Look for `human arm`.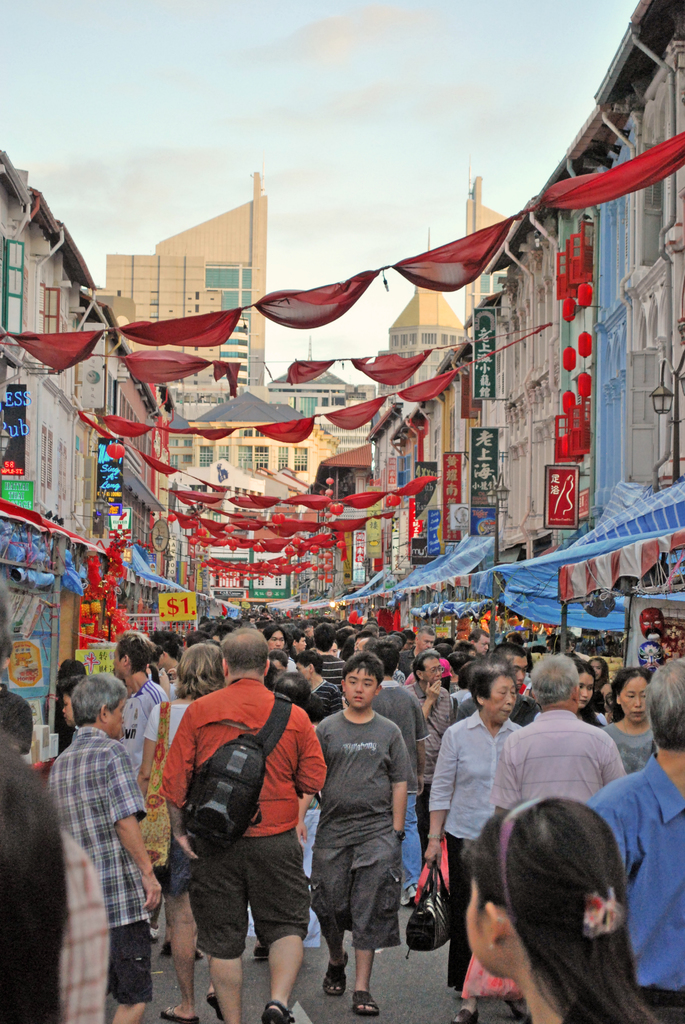
Found: bbox(494, 741, 524, 815).
